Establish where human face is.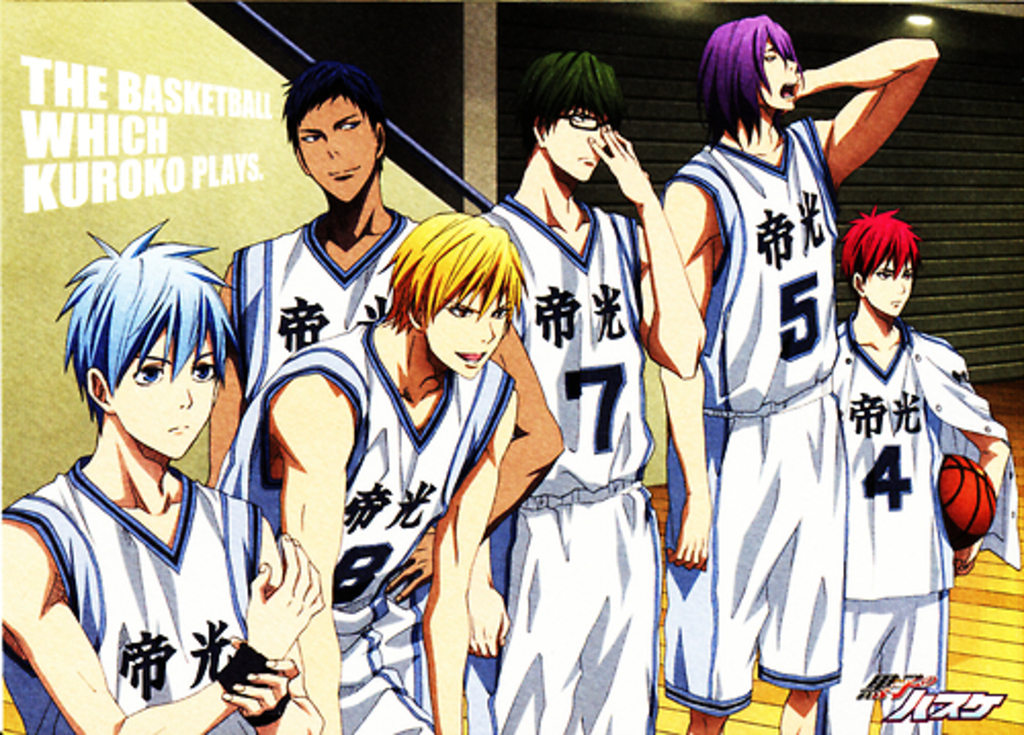
Established at <box>293,94,373,197</box>.
